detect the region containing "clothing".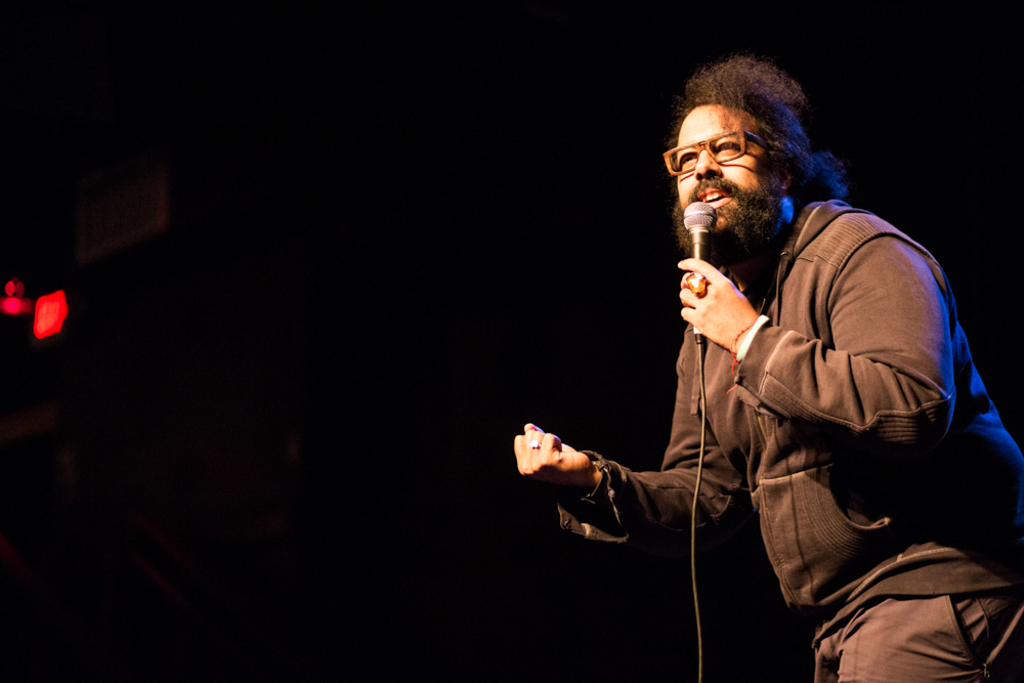
x1=558 y1=203 x2=1023 y2=682.
